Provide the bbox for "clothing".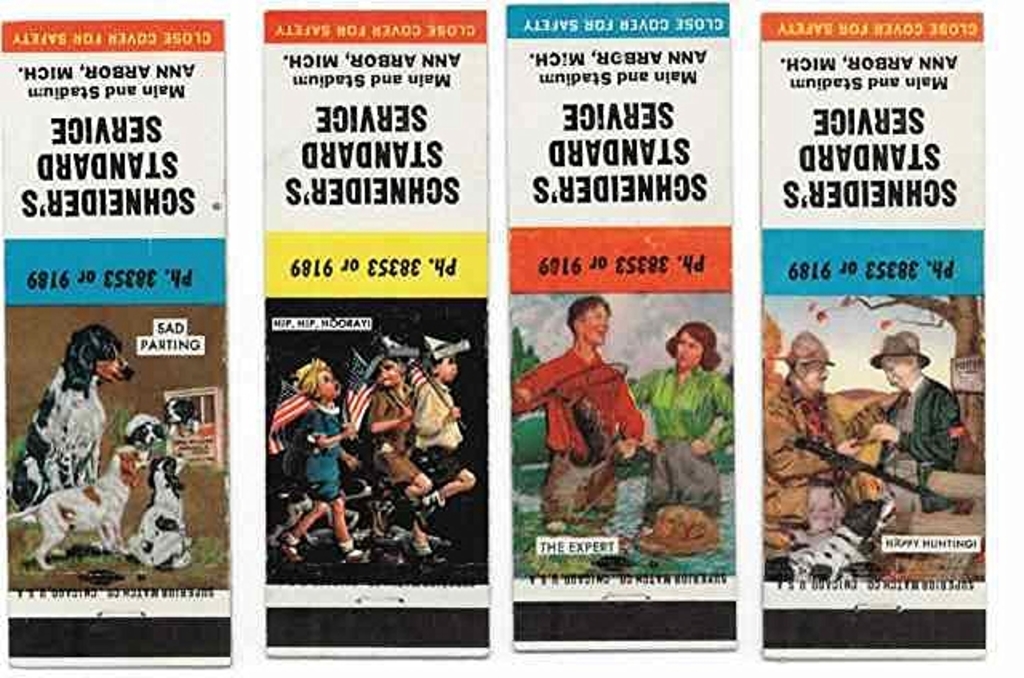
{"left": 880, "top": 341, "right": 974, "bottom": 507}.
